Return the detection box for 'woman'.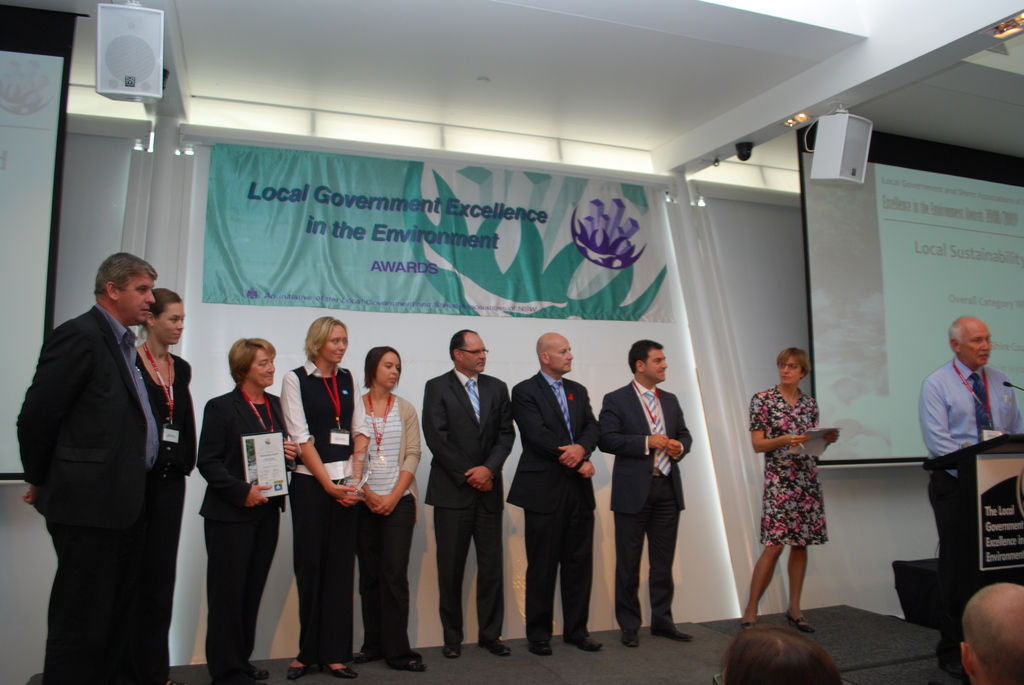
(x1=196, y1=333, x2=294, y2=684).
